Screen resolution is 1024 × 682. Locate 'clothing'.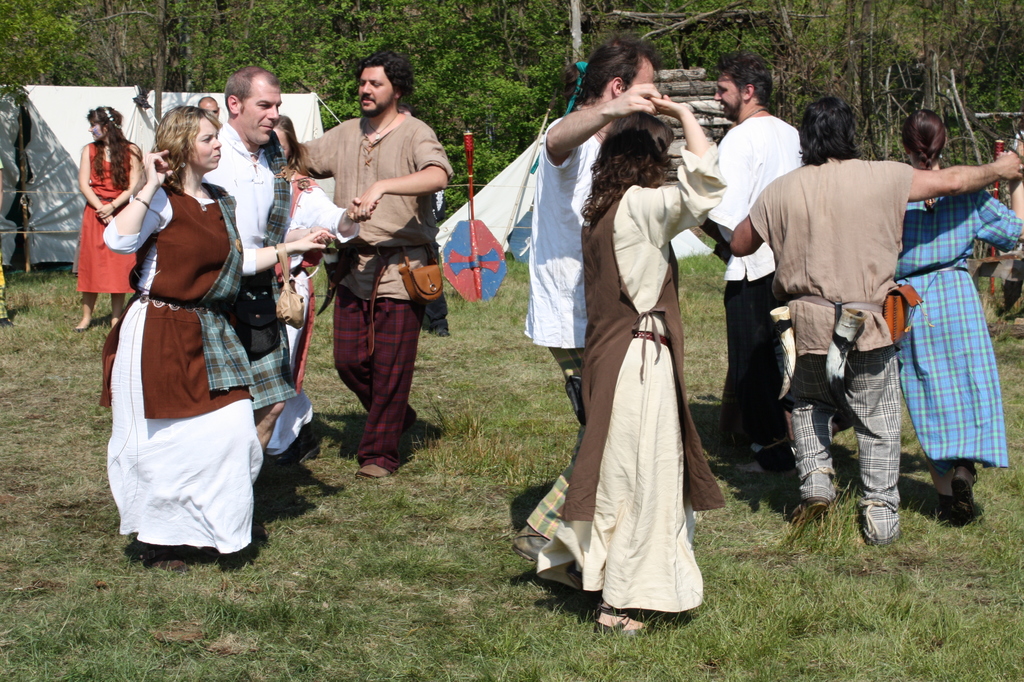
BBox(887, 188, 1023, 467).
